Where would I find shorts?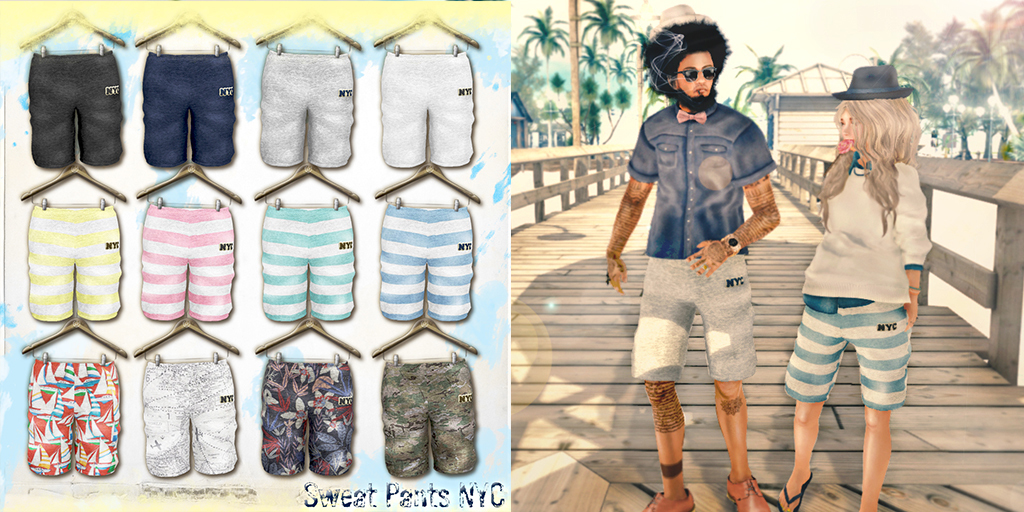
At box=[259, 53, 356, 165].
